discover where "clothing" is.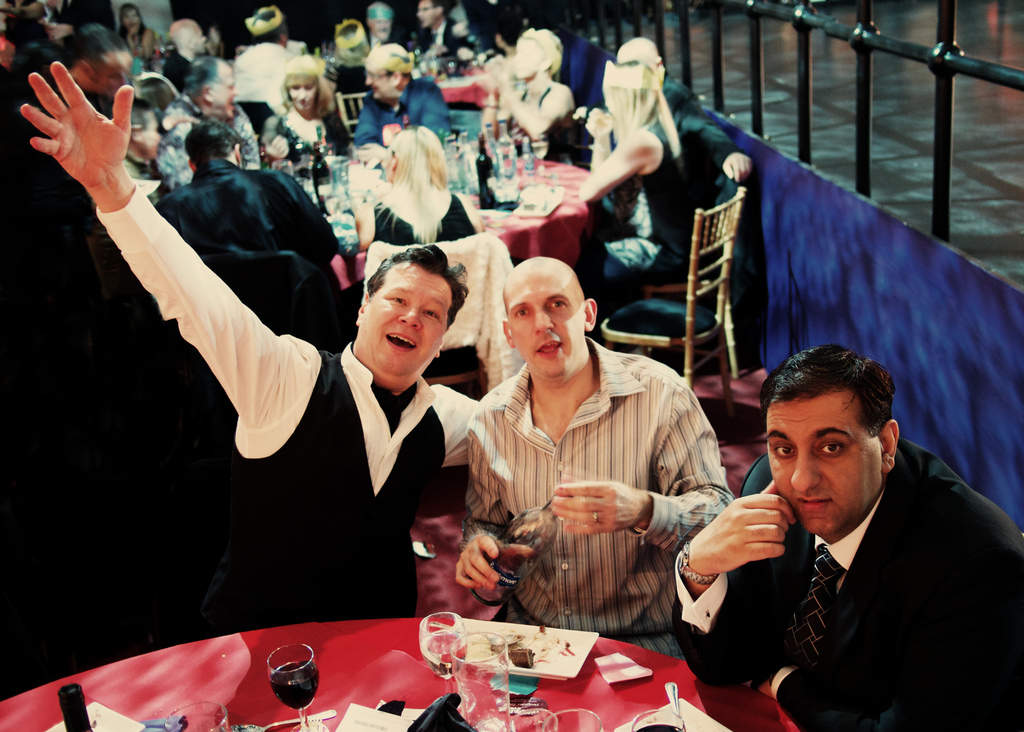
Discovered at bbox=(656, 76, 736, 192).
